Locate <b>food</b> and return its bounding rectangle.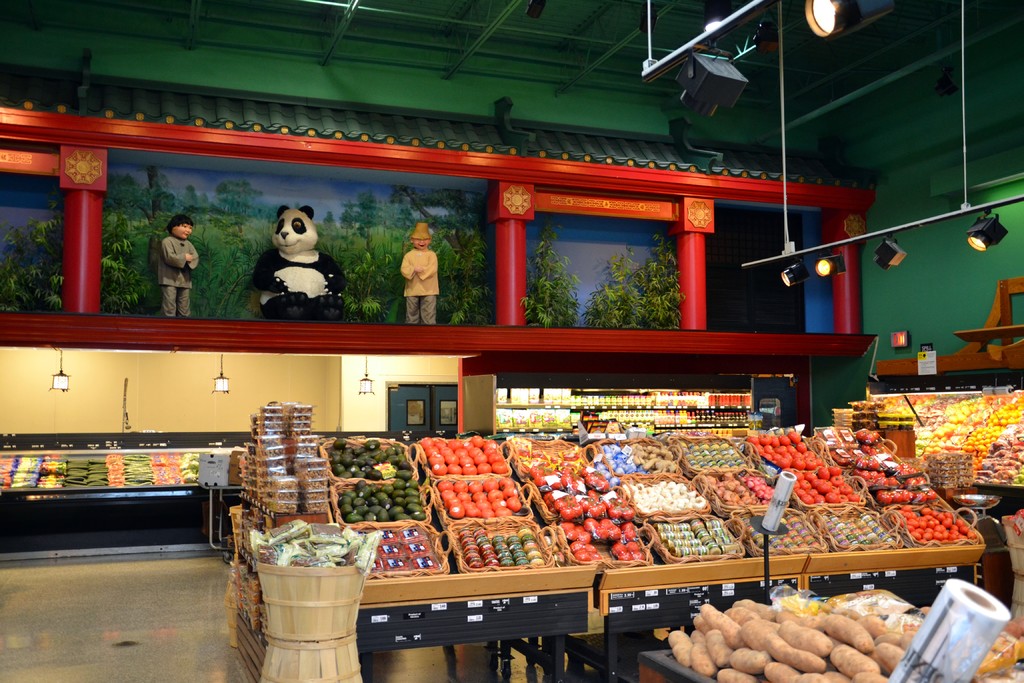
<bbox>737, 513, 821, 550</bbox>.
